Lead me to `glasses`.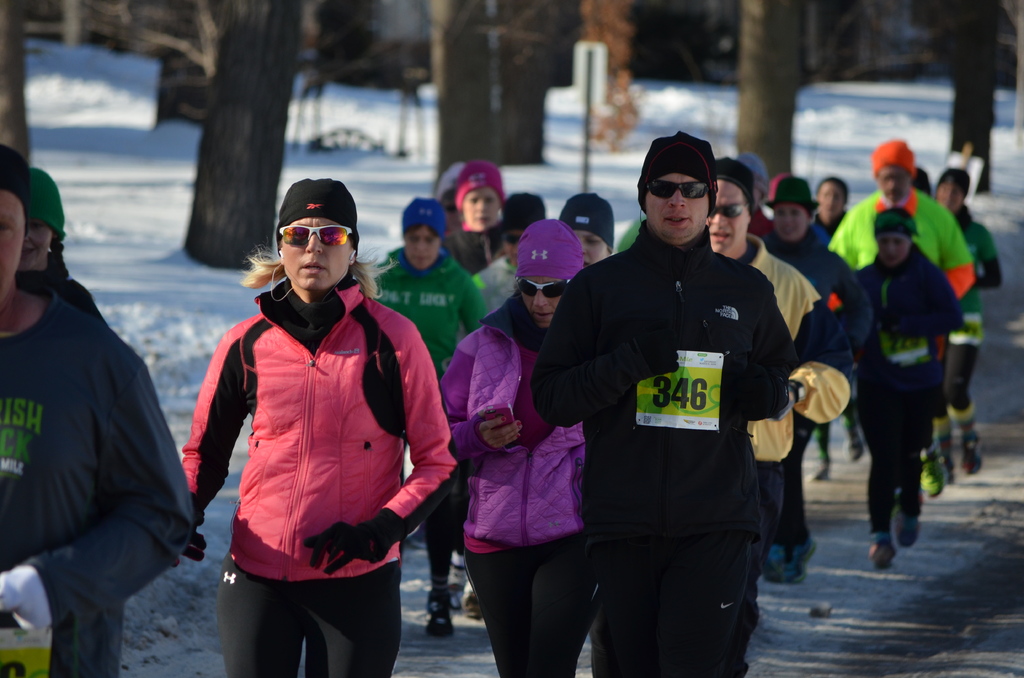
Lead to {"left": 515, "top": 277, "right": 568, "bottom": 303}.
